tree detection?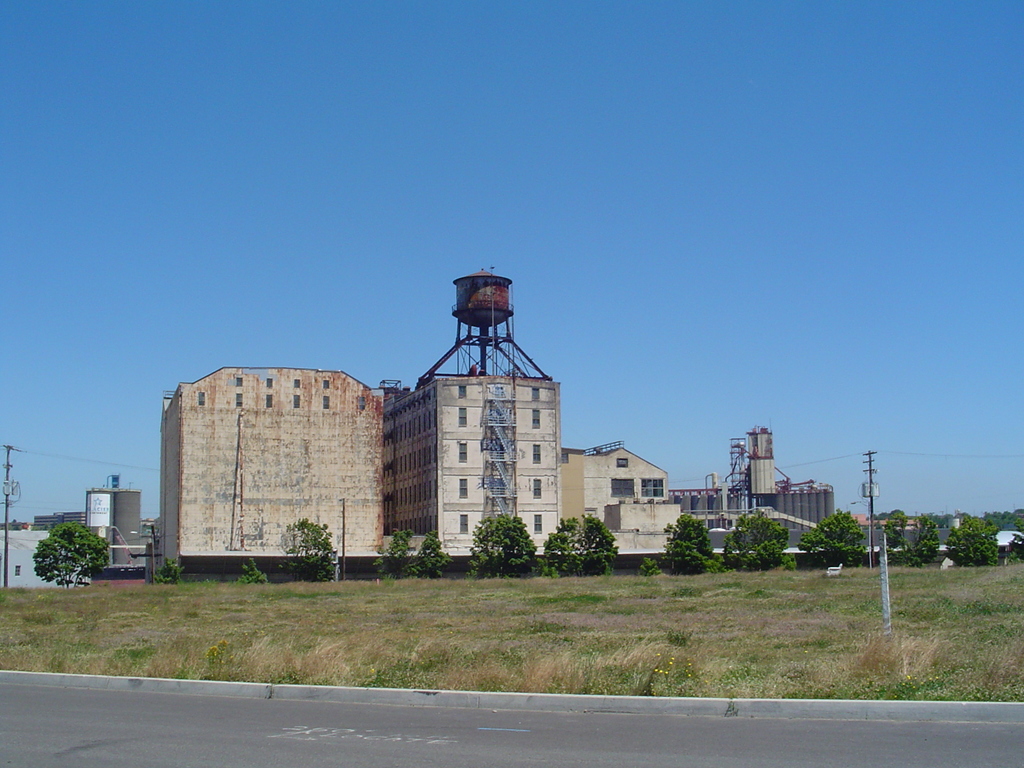
x1=467 y1=509 x2=538 y2=580
